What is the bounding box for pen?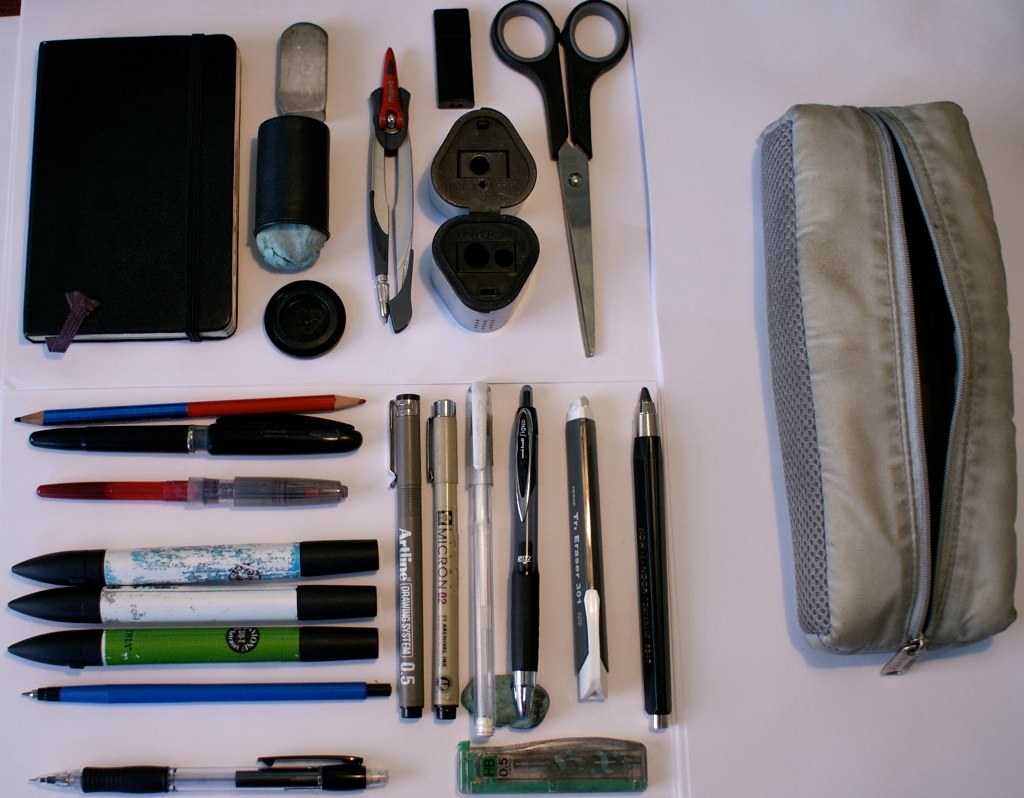
region(510, 383, 542, 728).
